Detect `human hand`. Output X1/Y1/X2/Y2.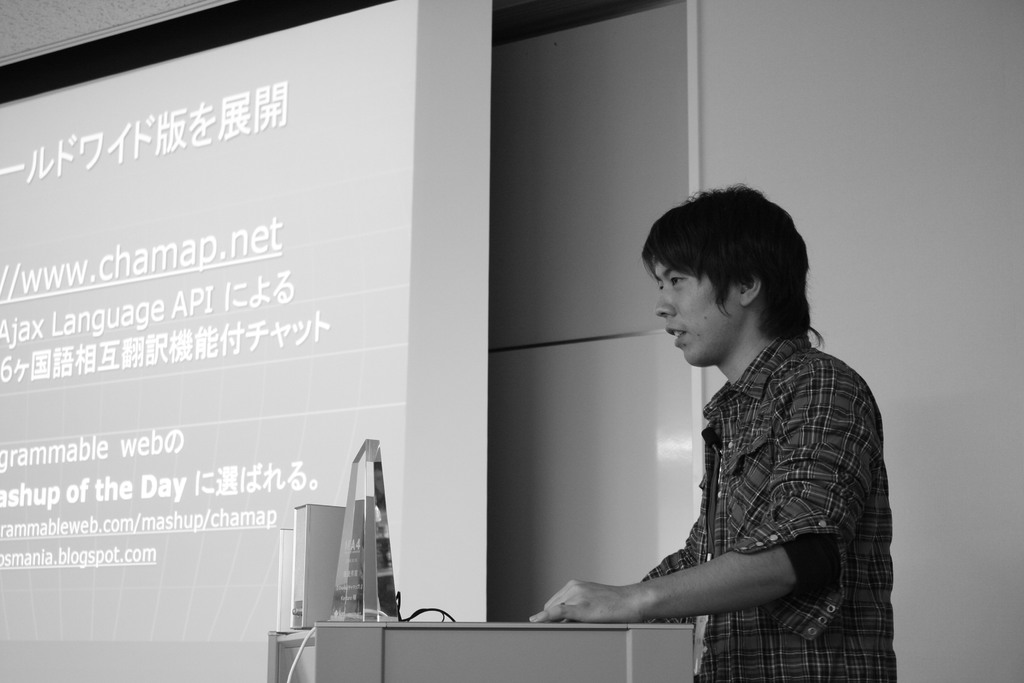
561/555/641/633.
